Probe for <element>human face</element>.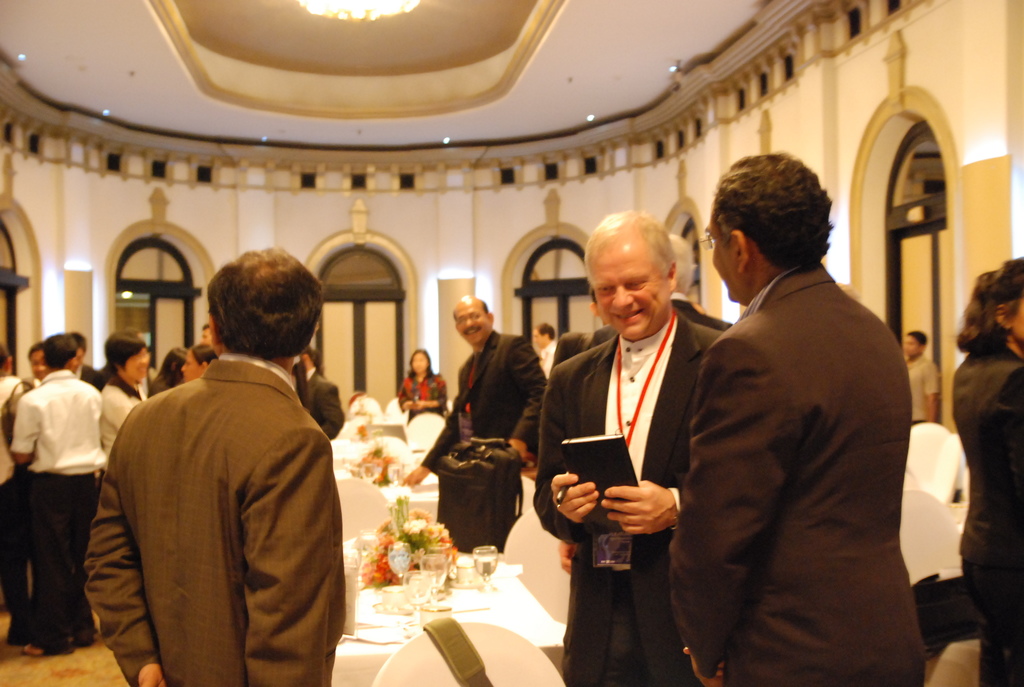
Probe result: <box>530,328,544,351</box>.
